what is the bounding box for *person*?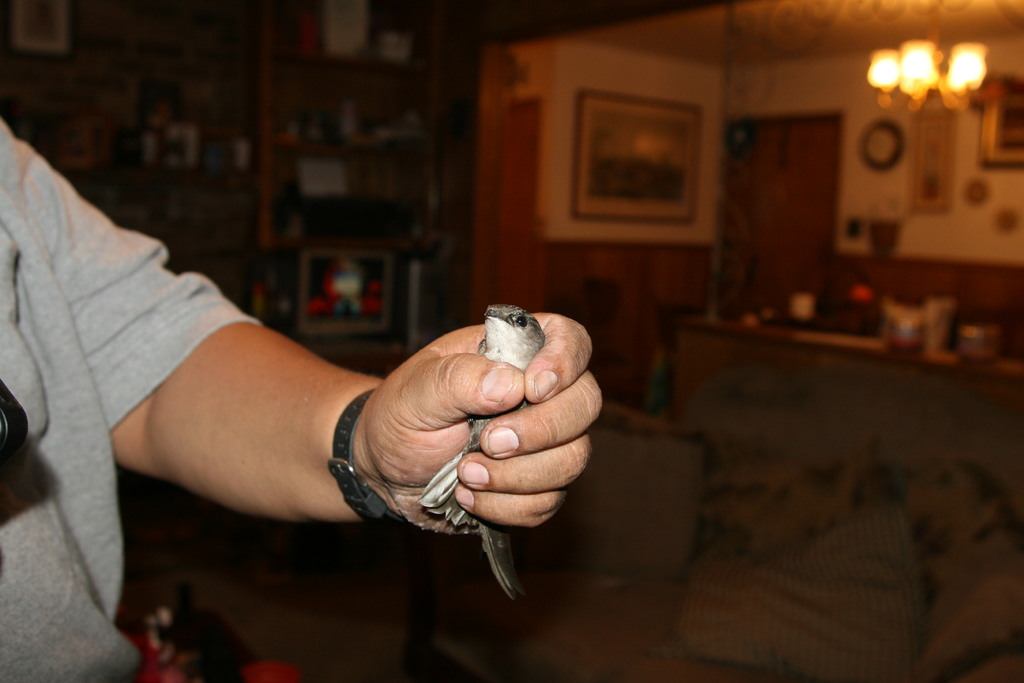
left=0, top=112, right=603, bottom=680.
